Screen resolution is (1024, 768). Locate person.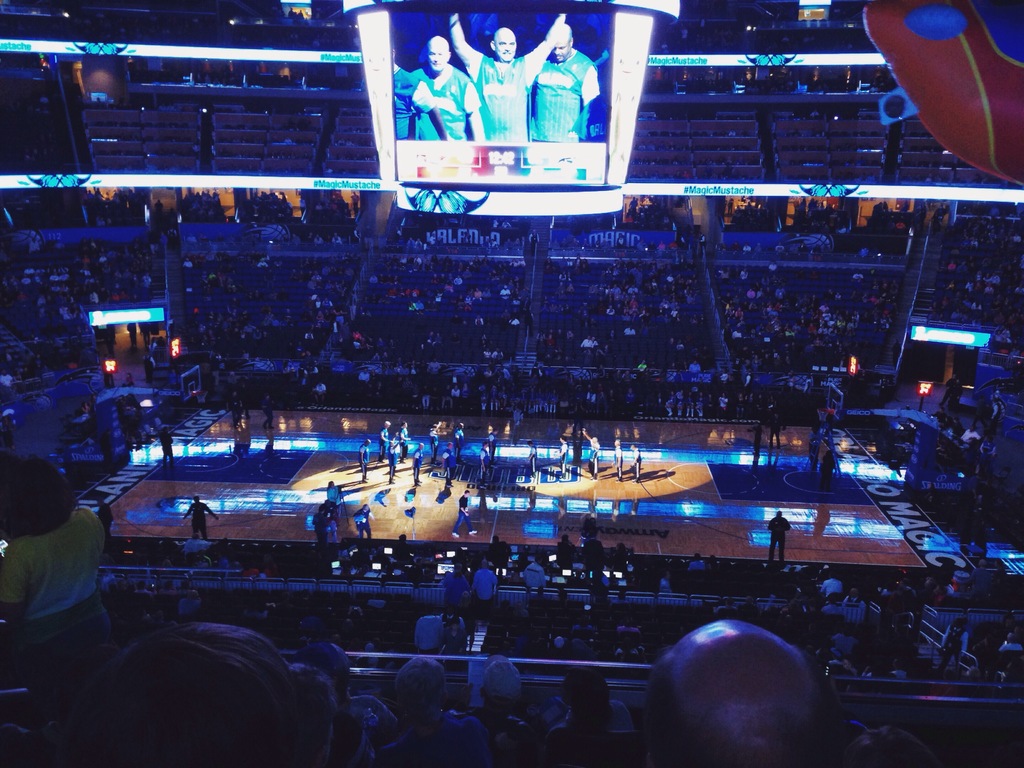
region(324, 502, 339, 544).
